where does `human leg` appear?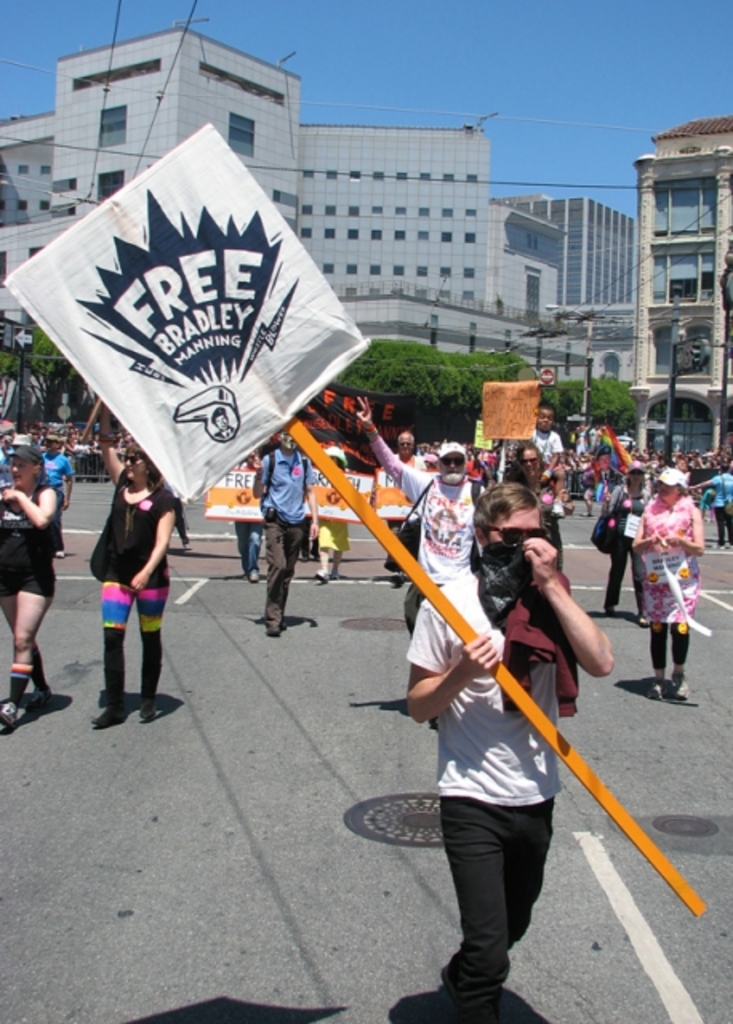
Appears at (282,526,302,626).
